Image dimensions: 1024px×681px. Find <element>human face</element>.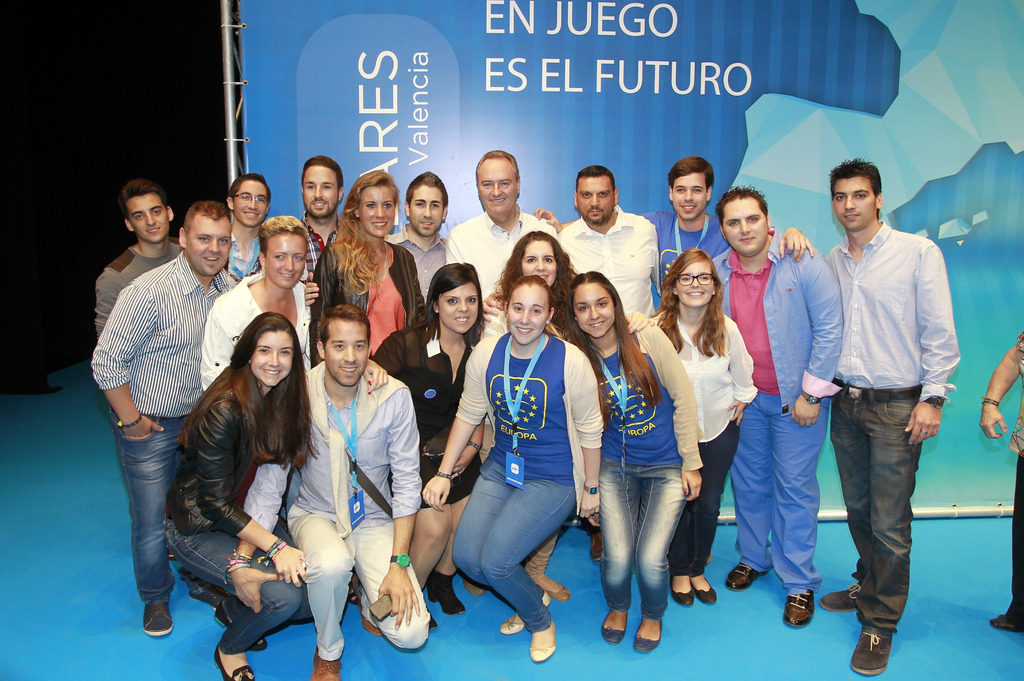
BBox(577, 178, 616, 220).
